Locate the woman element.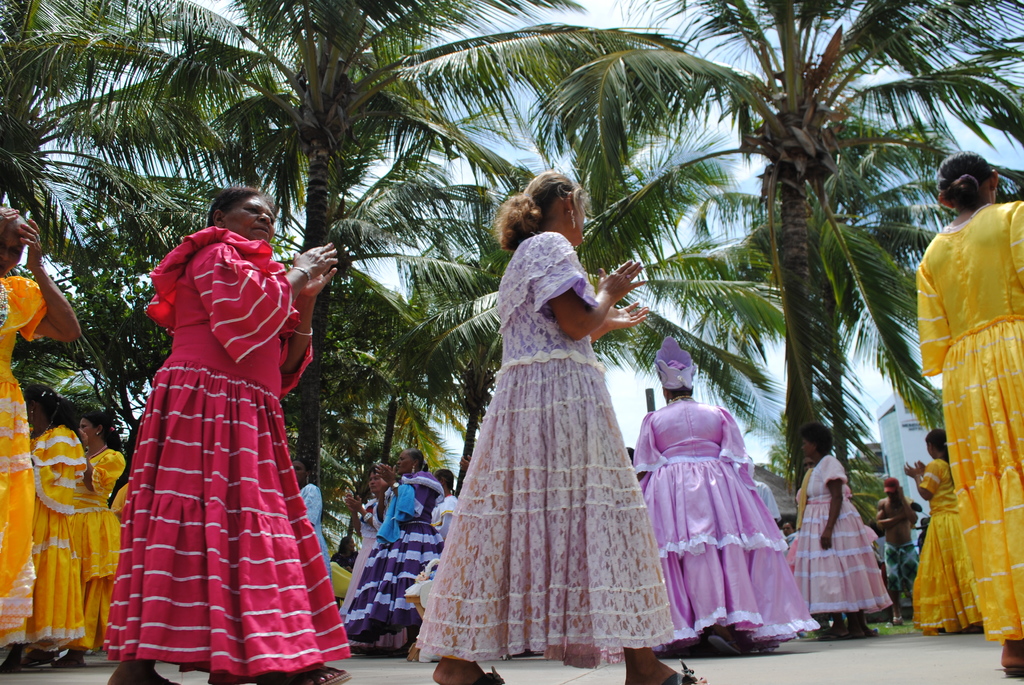
Element bbox: detection(415, 173, 707, 684).
